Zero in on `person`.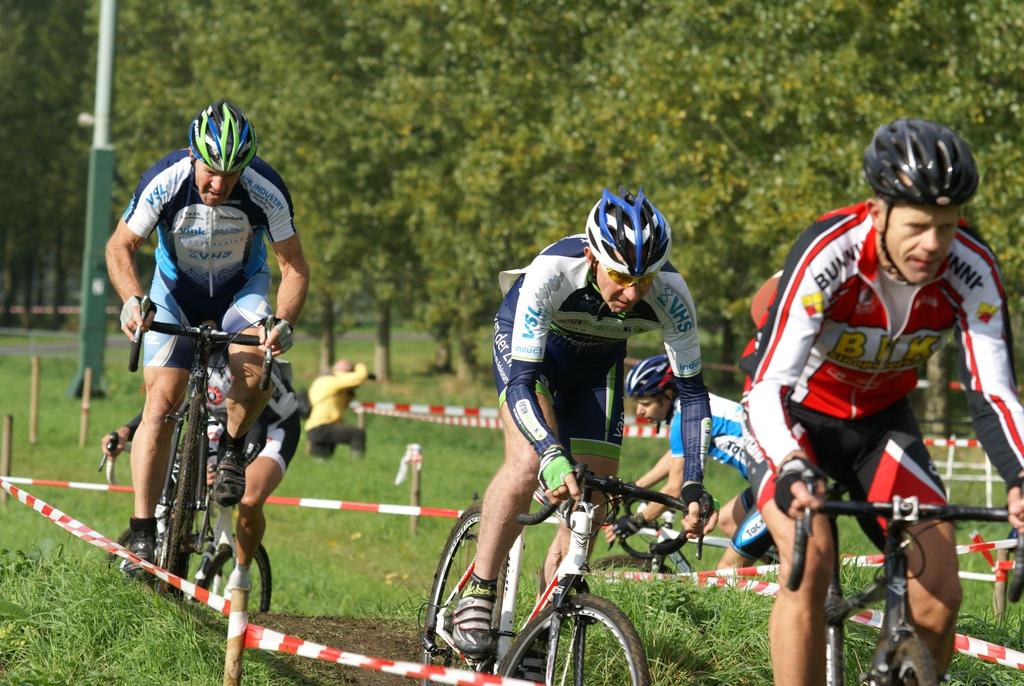
Zeroed in: x1=757 y1=143 x2=991 y2=677.
